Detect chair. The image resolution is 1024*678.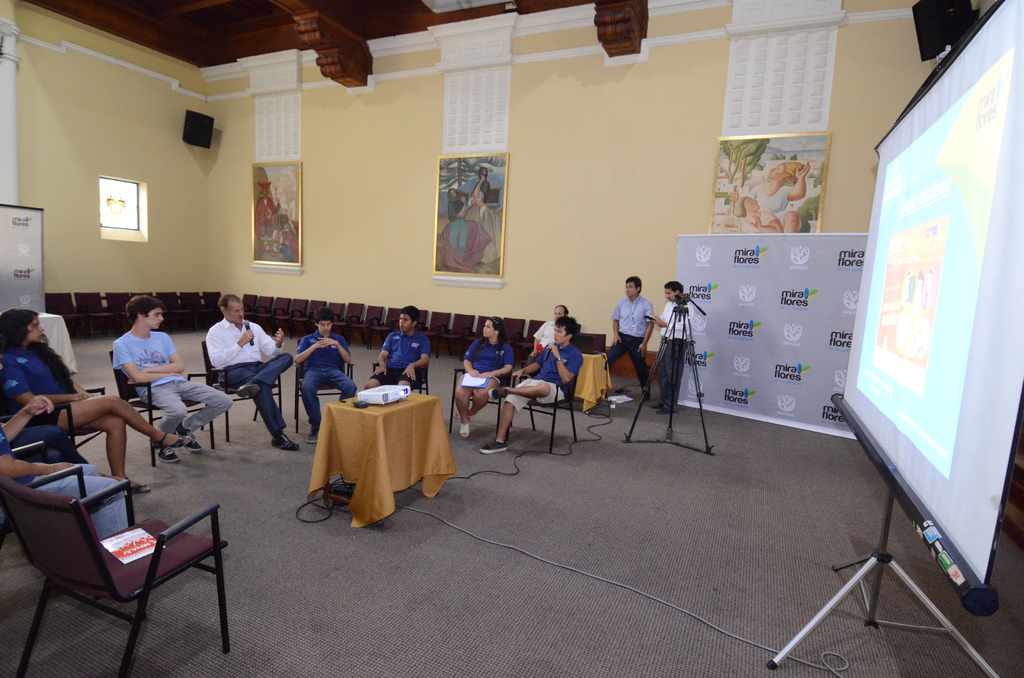
BBox(294, 336, 356, 433).
